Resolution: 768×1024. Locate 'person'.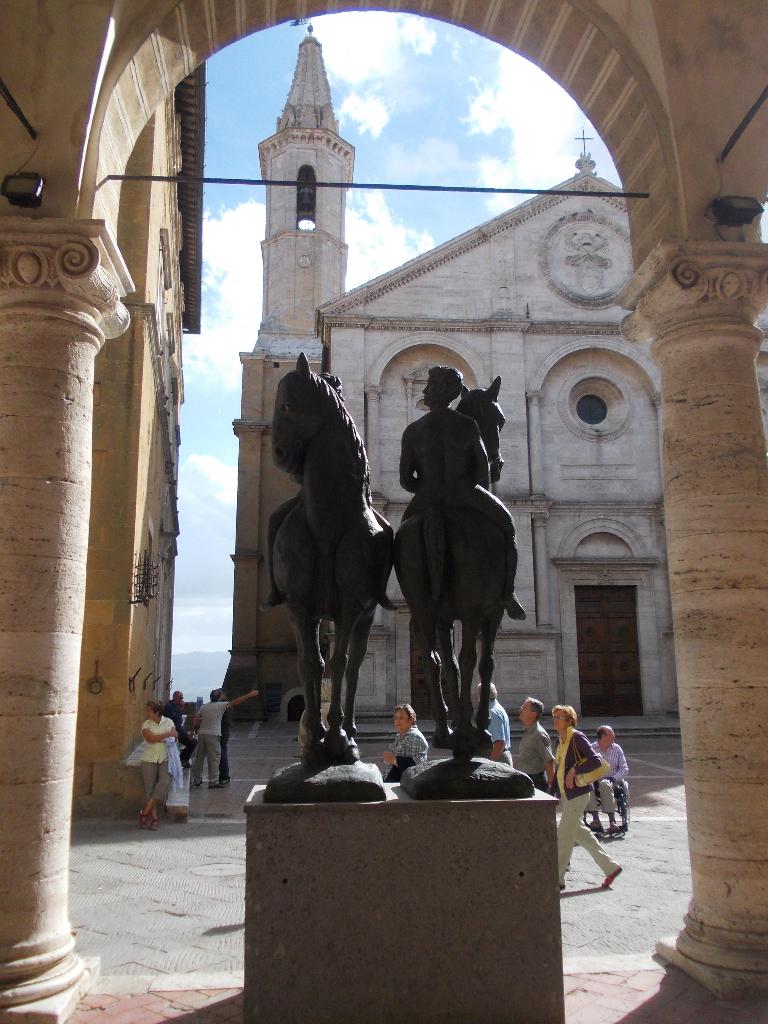
bbox=[473, 678, 515, 767].
